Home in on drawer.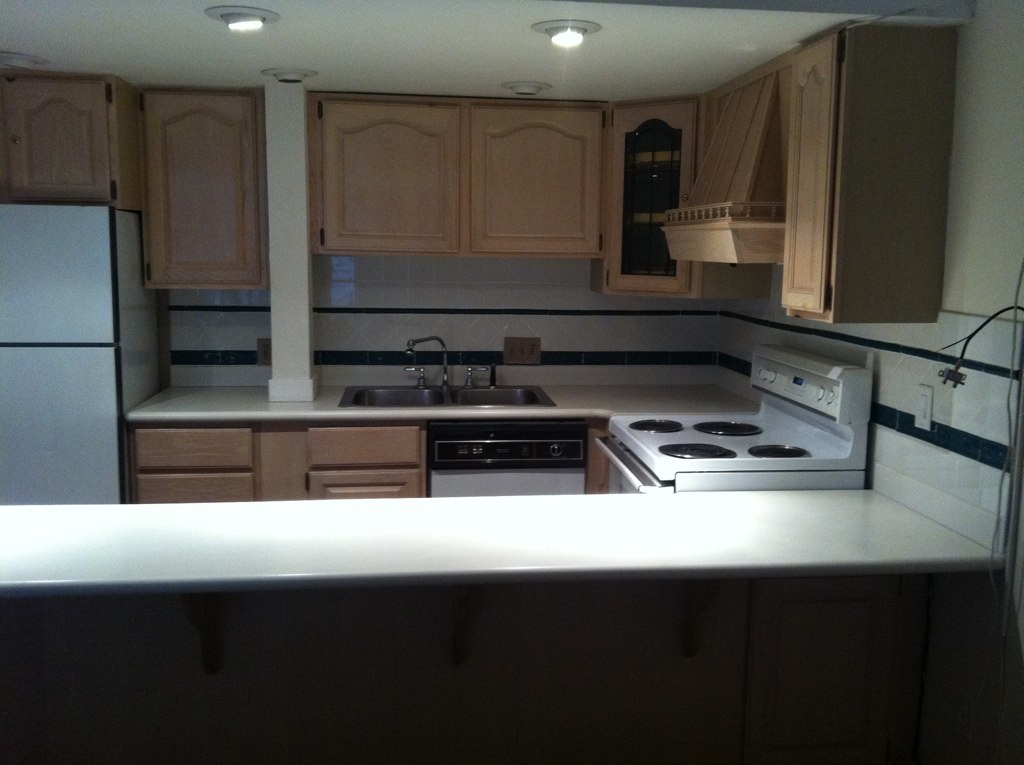
Homed in at (304,429,421,469).
